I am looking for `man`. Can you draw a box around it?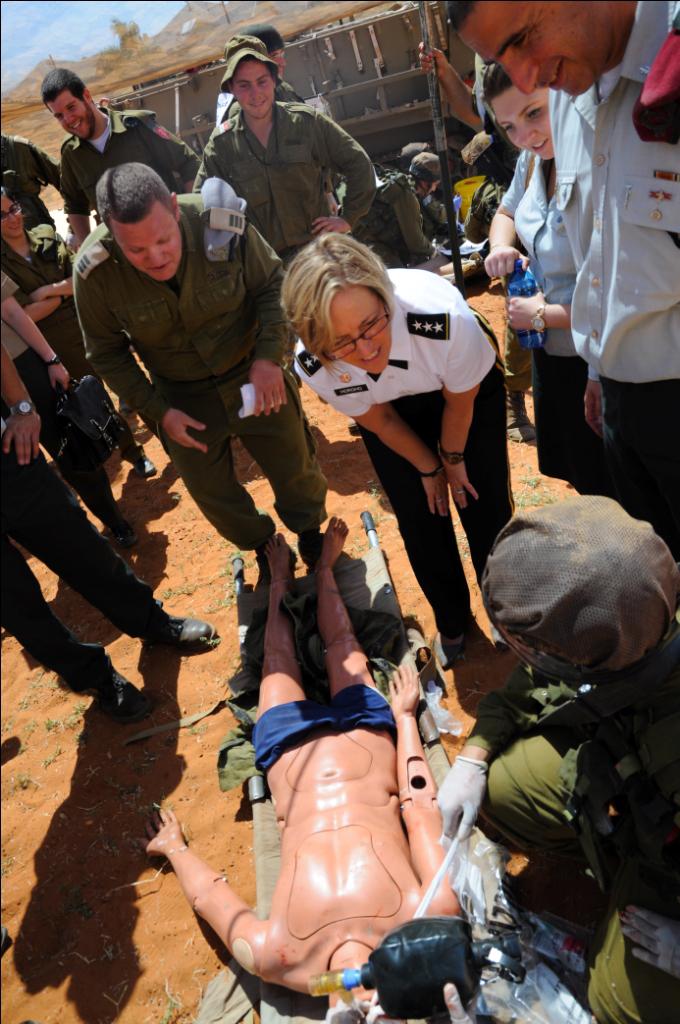
Sure, the bounding box is rect(212, 24, 348, 234).
